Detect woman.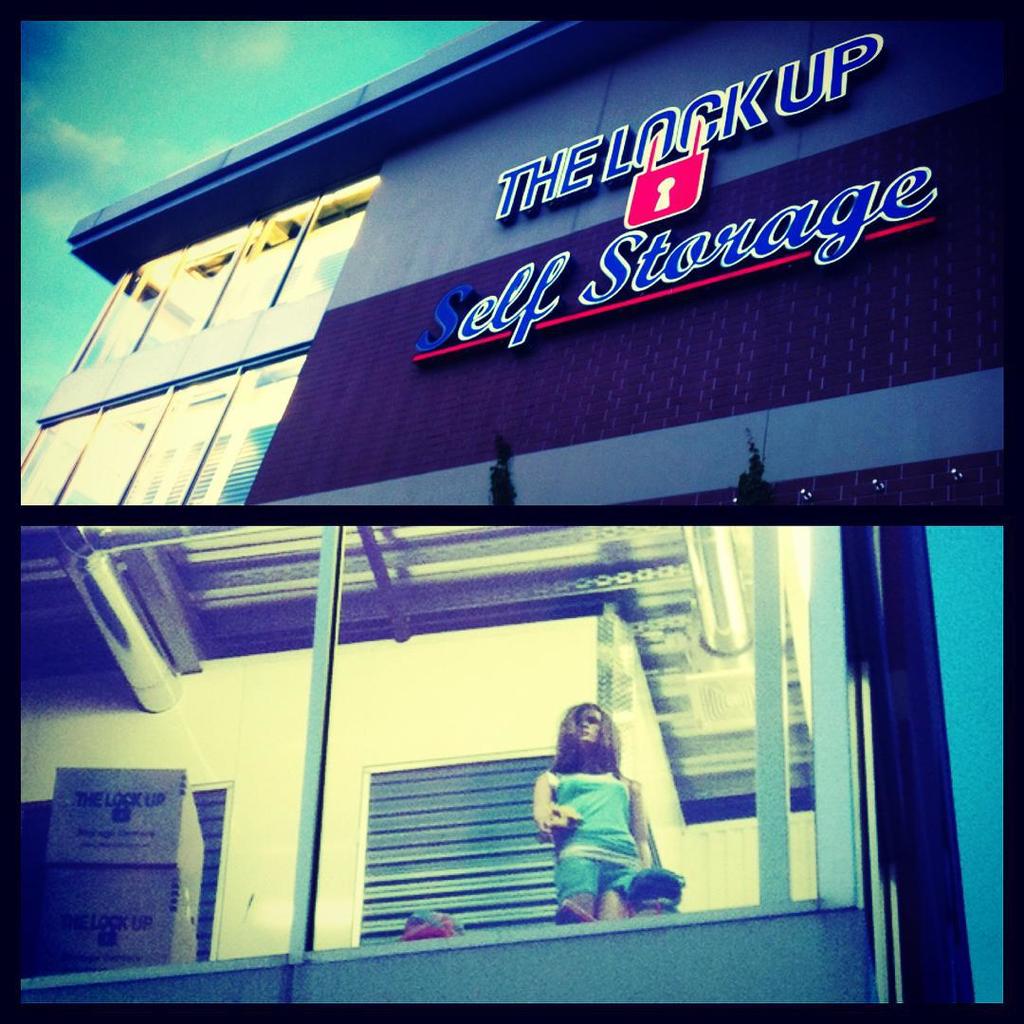
Detected at left=521, top=688, right=675, bottom=936.
